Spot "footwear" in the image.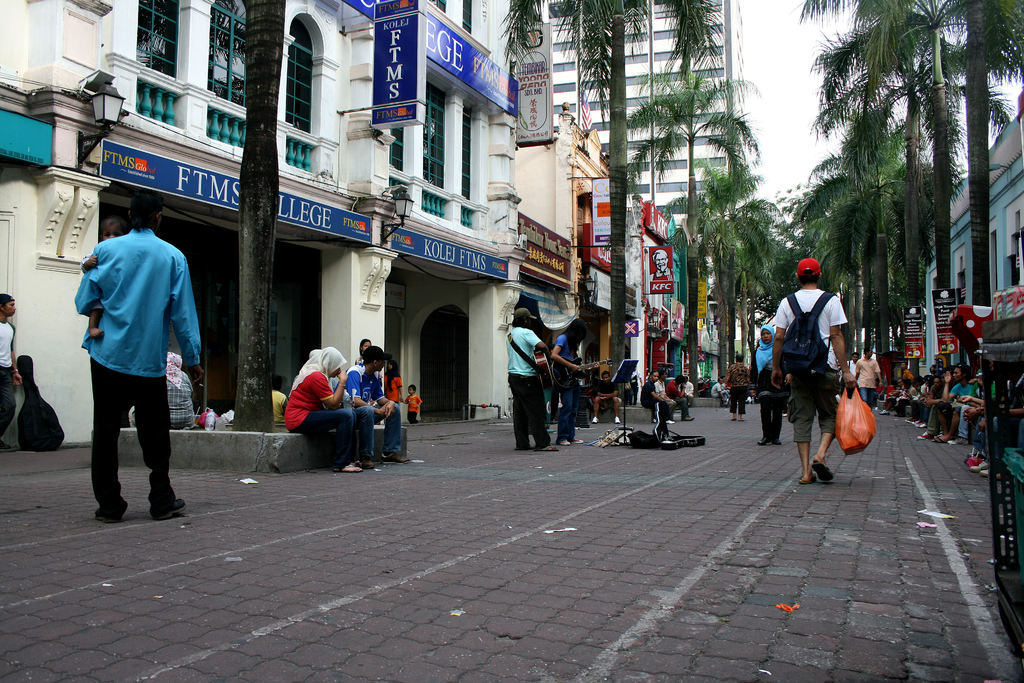
"footwear" found at rect(932, 434, 946, 441).
